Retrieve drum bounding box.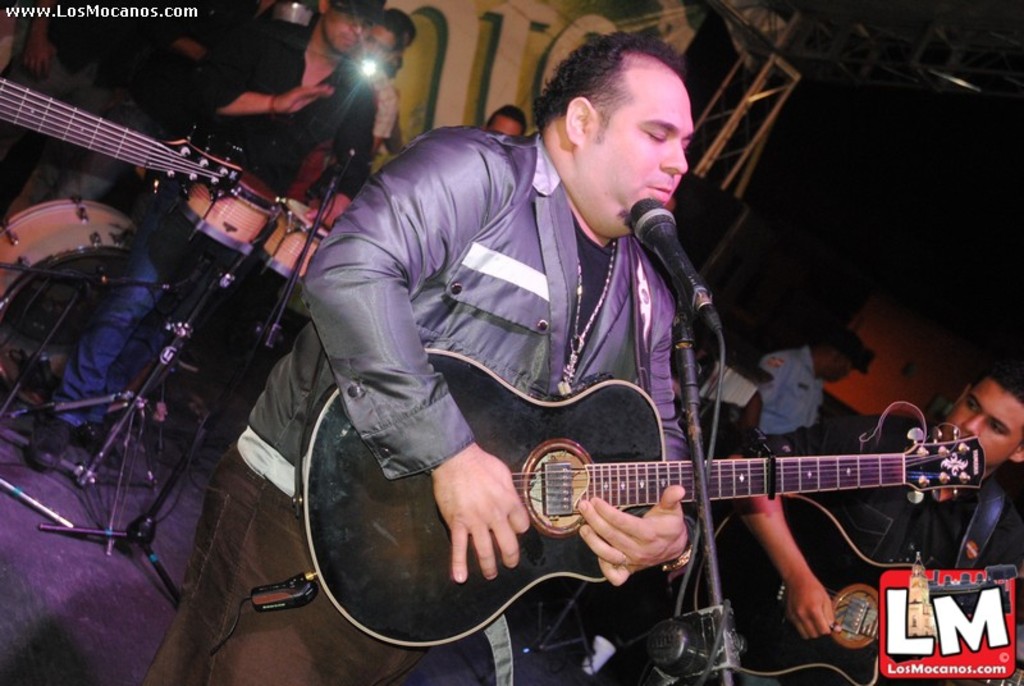
Bounding box: [left=179, top=169, right=276, bottom=255].
